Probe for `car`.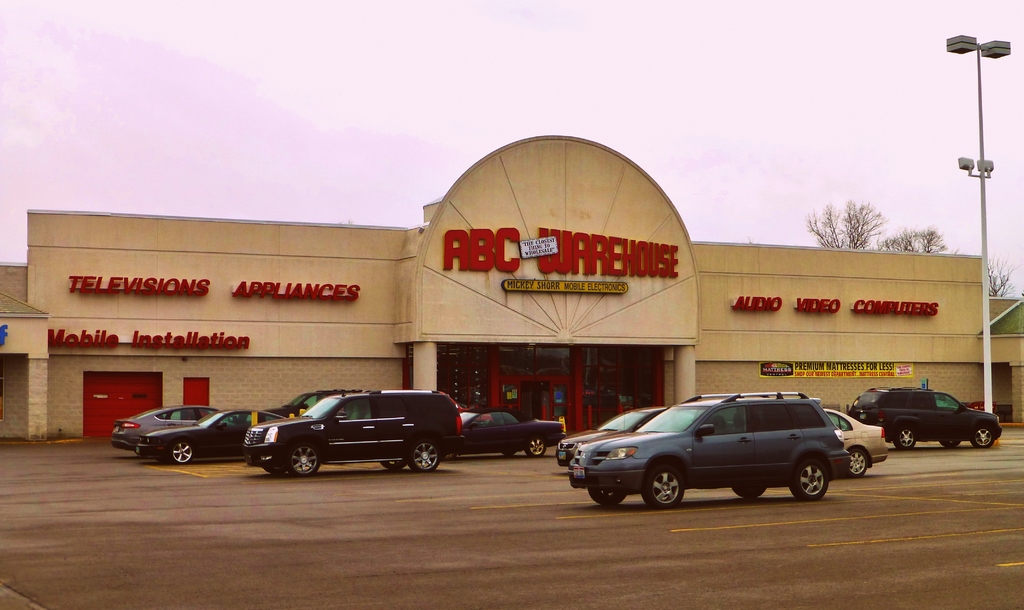
Probe result: 243/394/461/472.
